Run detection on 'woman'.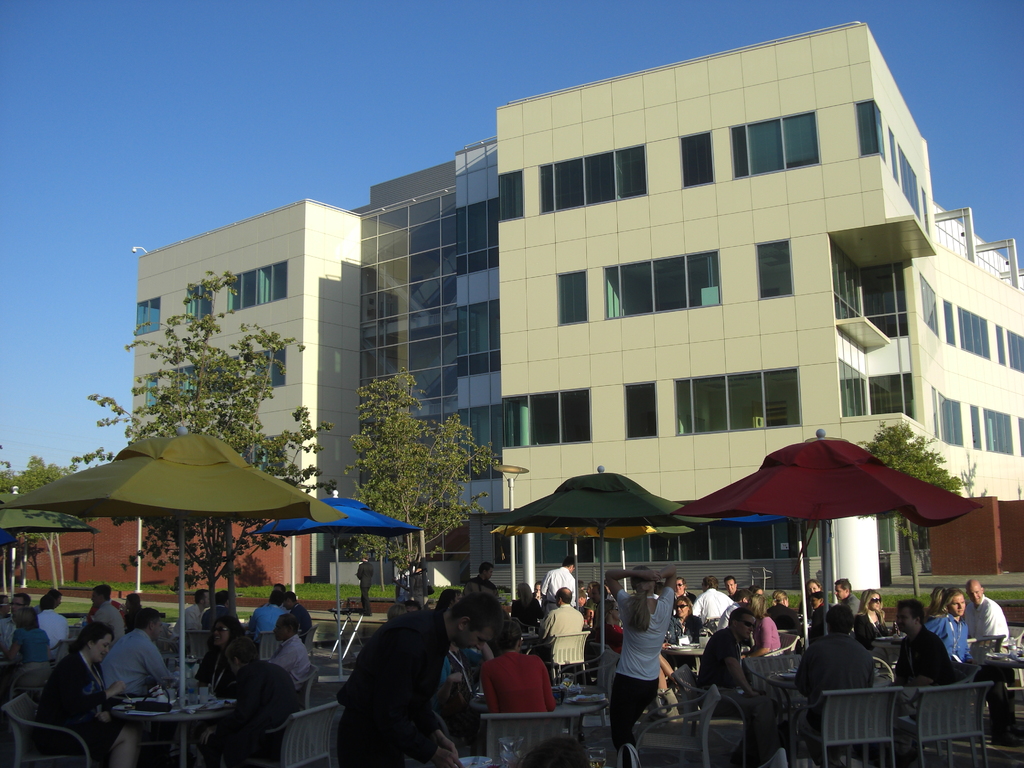
Result: [left=856, top=589, right=897, bottom=652].
